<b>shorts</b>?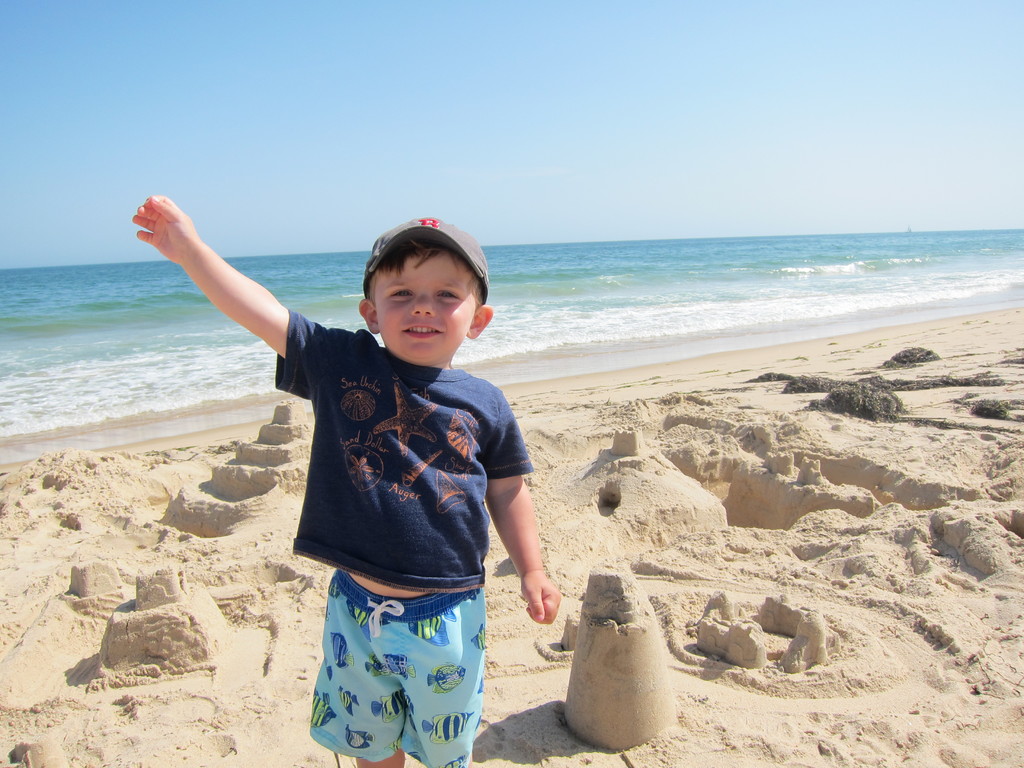
(left=306, top=543, right=483, bottom=759)
